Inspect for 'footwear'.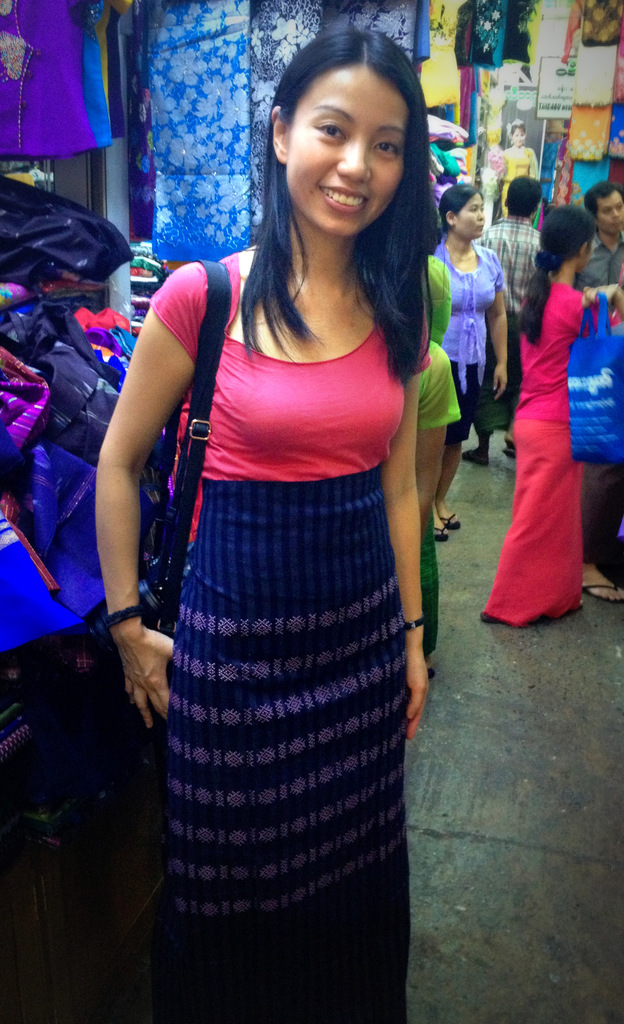
Inspection: bbox=(500, 440, 518, 457).
